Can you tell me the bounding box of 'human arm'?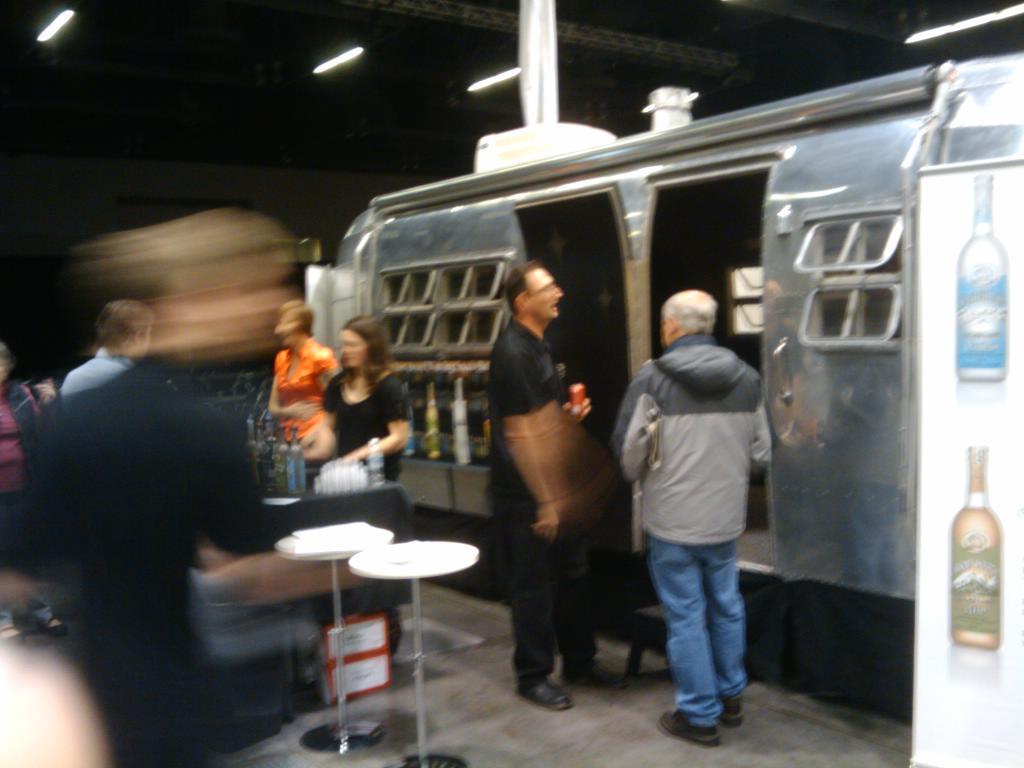
(509,344,565,536).
